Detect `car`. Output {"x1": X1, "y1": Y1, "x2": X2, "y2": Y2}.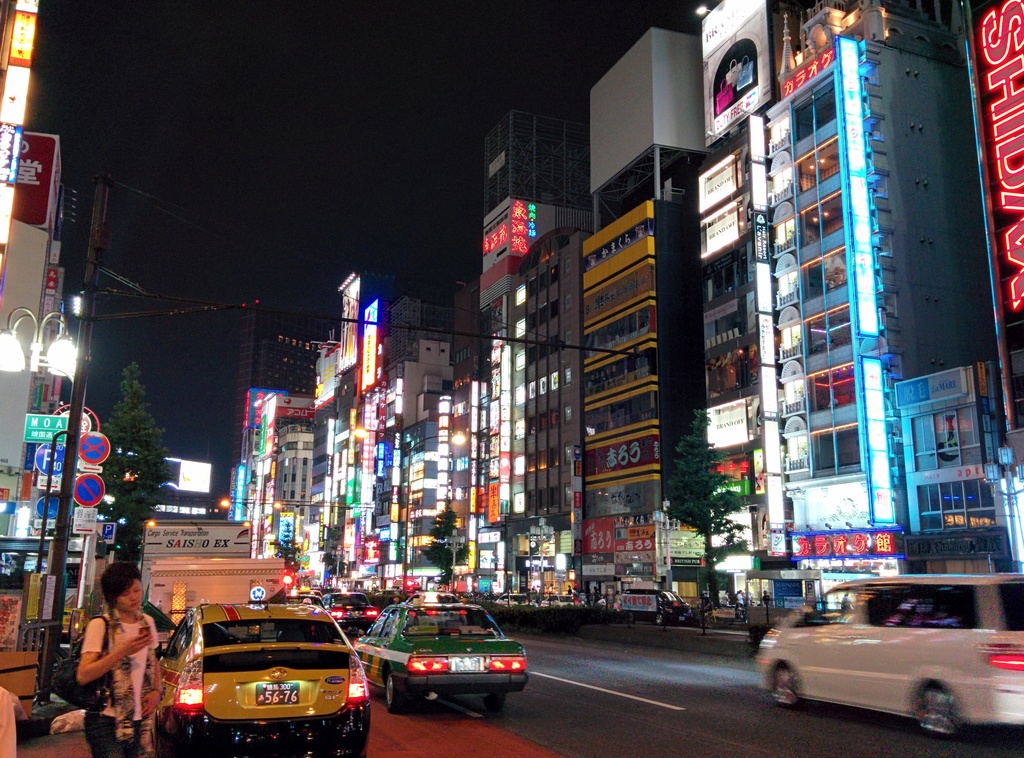
{"x1": 753, "y1": 568, "x2": 1023, "y2": 740}.
